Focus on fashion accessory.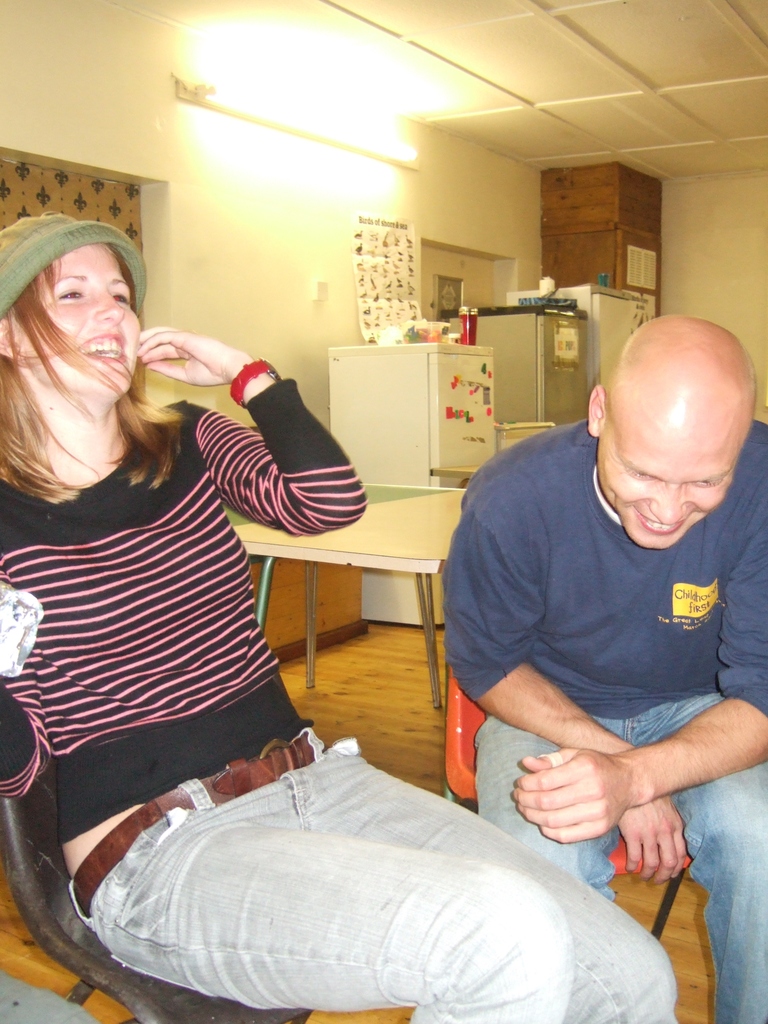
Focused at Rect(0, 207, 147, 326).
